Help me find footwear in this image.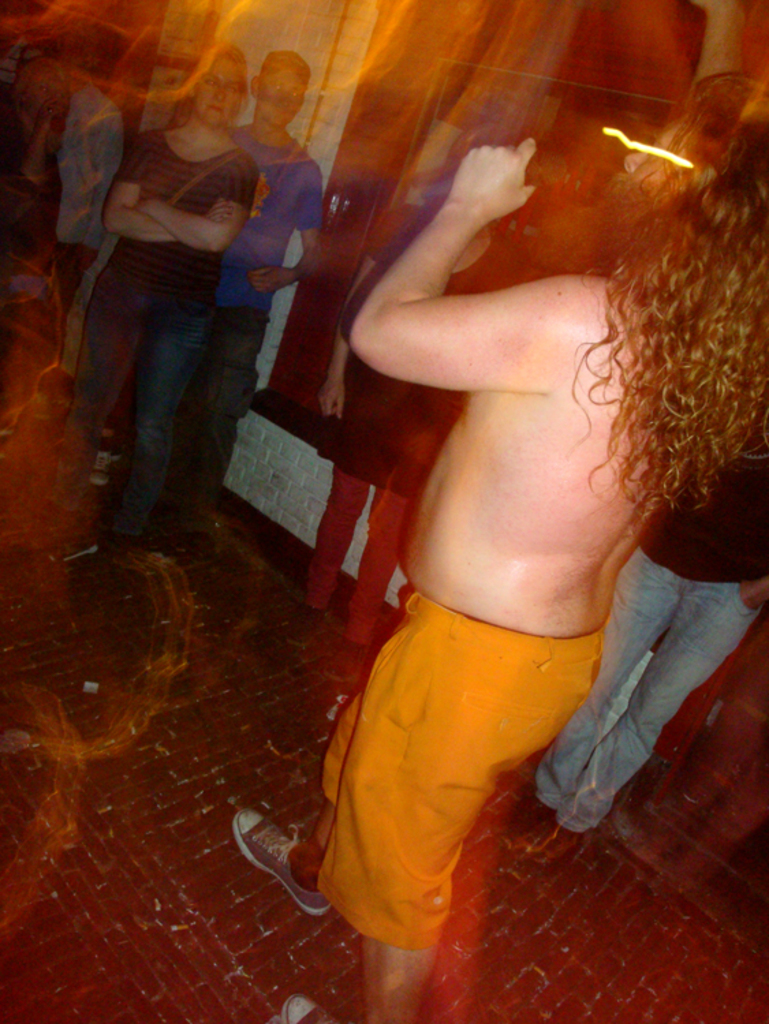
Found it: bbox=[280, 991, 326, 1023].
